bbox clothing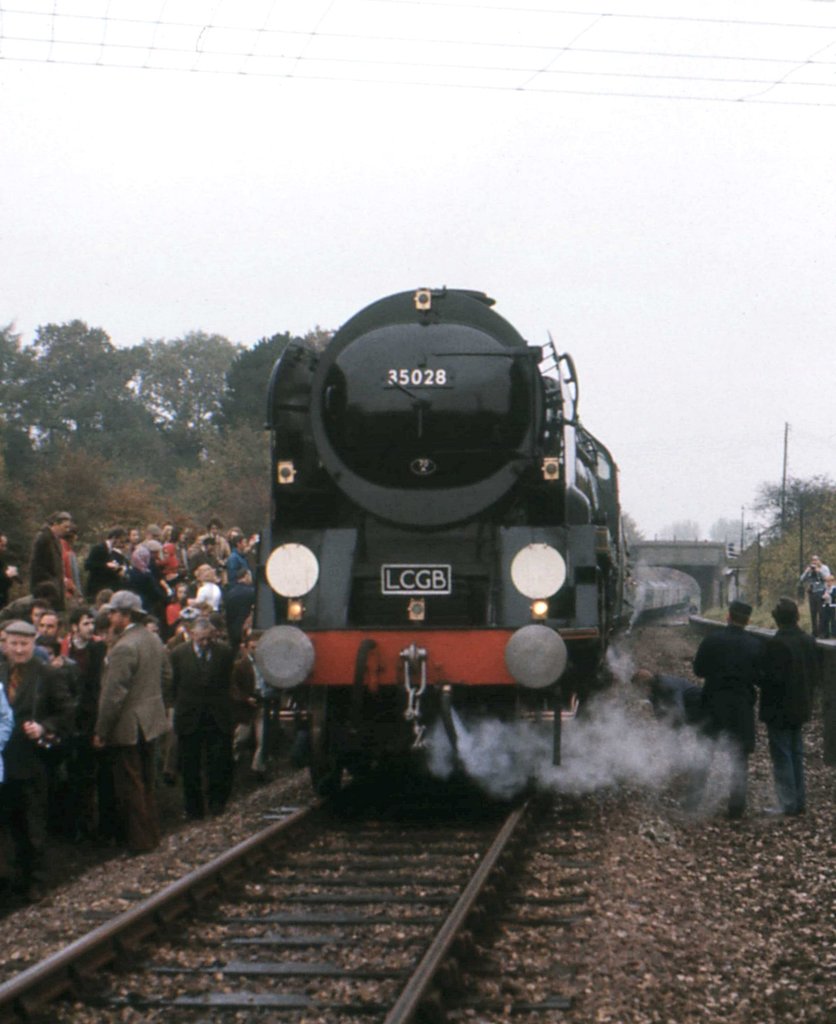
box(228, 552, 249, 580)
